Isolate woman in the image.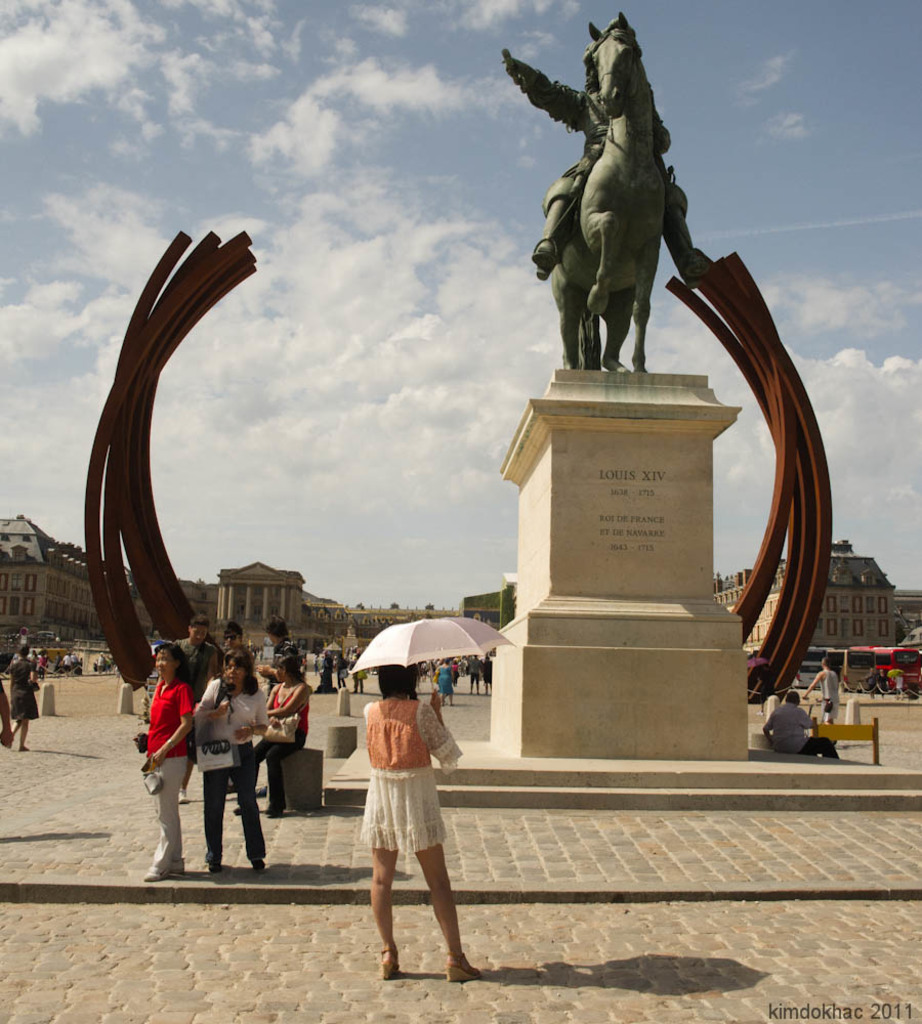
Isolated region: box(6, 643, 40, 752).
